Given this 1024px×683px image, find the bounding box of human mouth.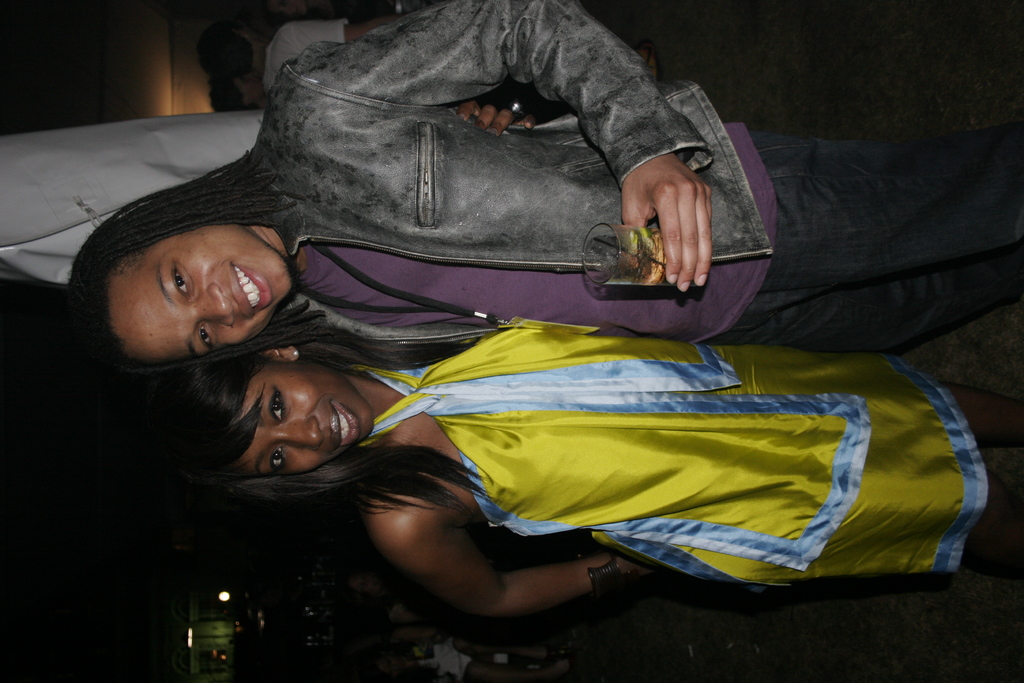
<region>324, 403, 364, 457</region>.
